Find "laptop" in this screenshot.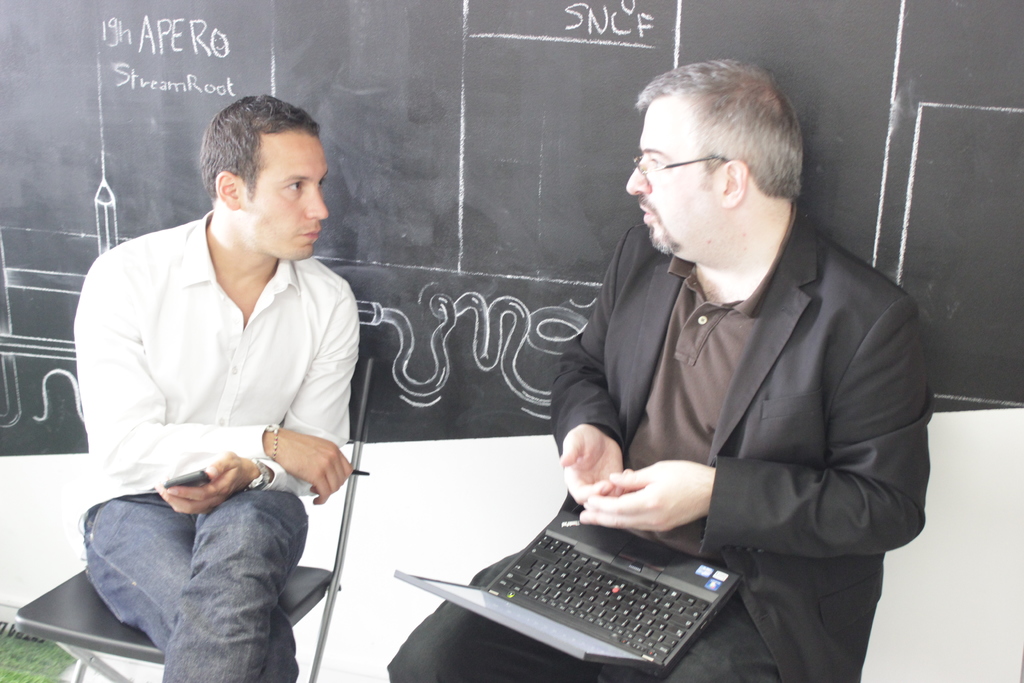
The bounding box for "laptop" is bbox(394, 511, 739, 675).
